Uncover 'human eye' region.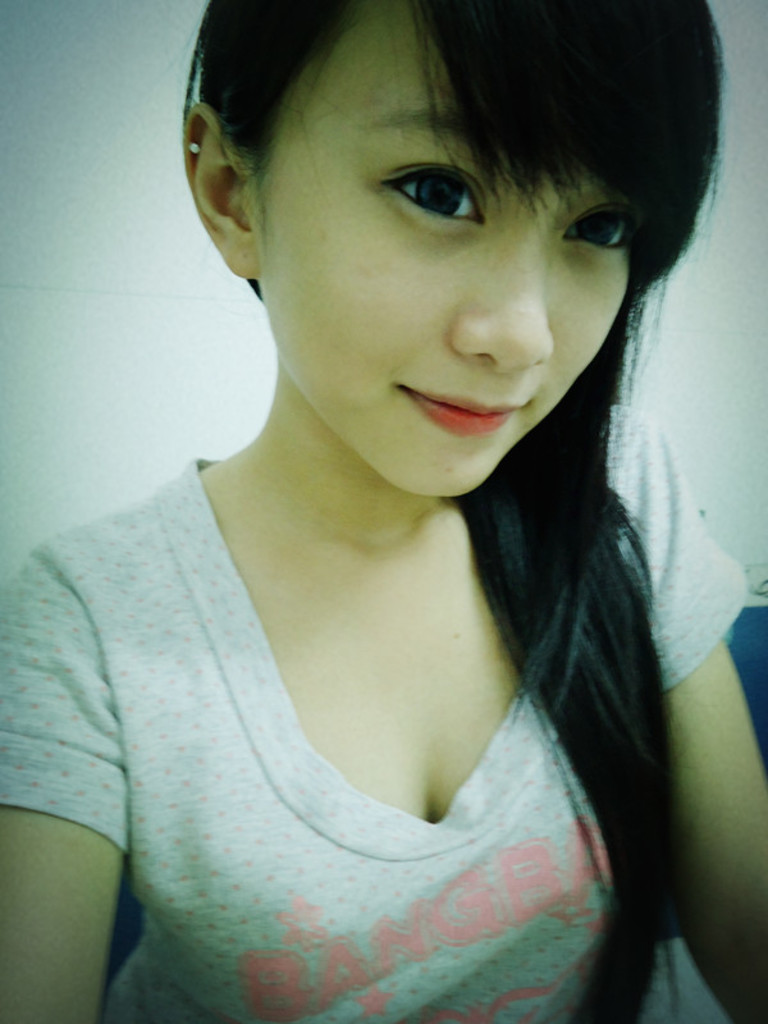
Uncovered: rect(559, 205, 632, 257).
